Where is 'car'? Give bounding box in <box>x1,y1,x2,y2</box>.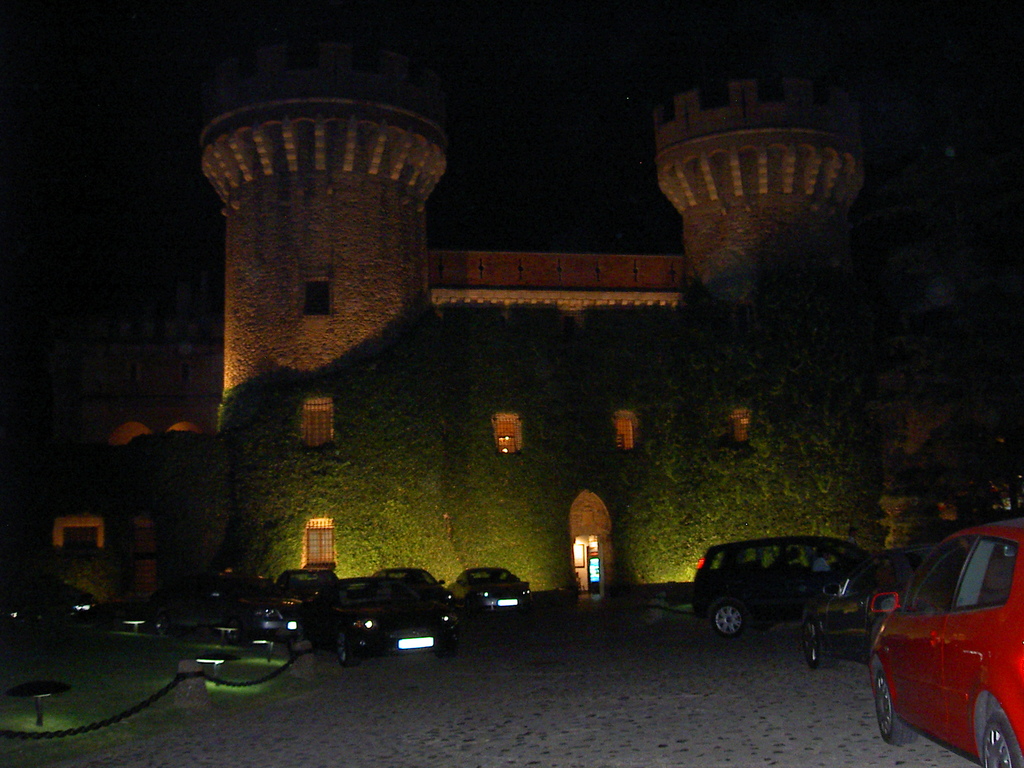
<box>797,545,944,667</box>.
